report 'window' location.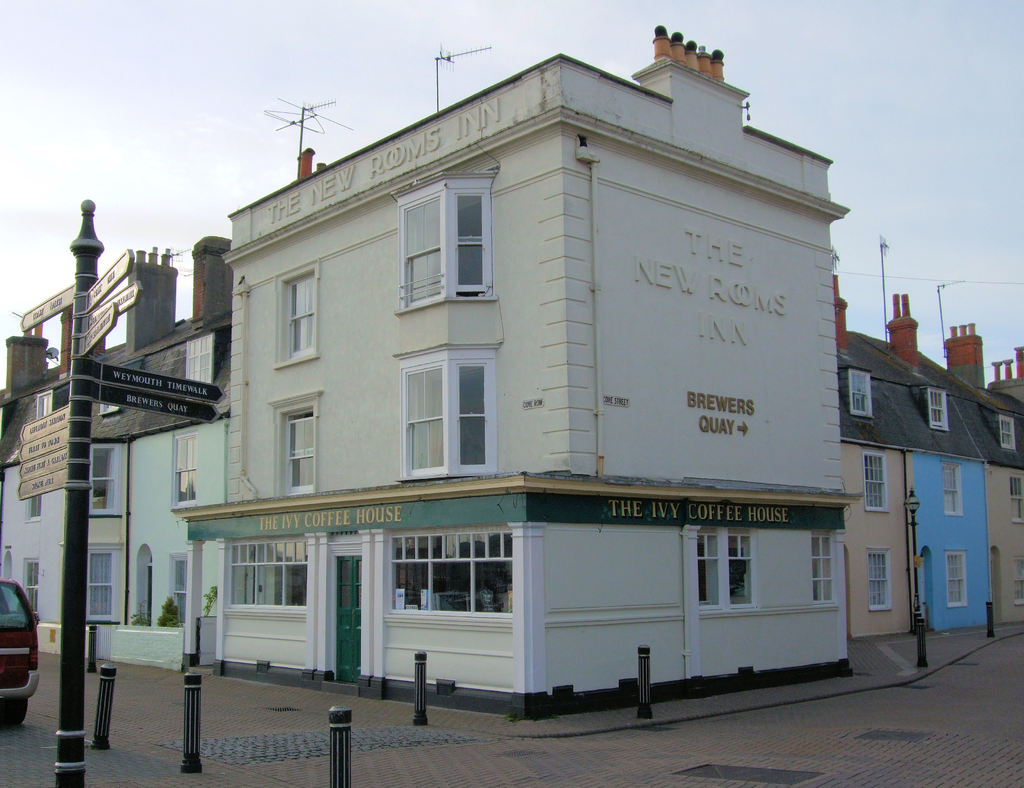
Report: x1=845 y1=369 x2=872 y2=420.
